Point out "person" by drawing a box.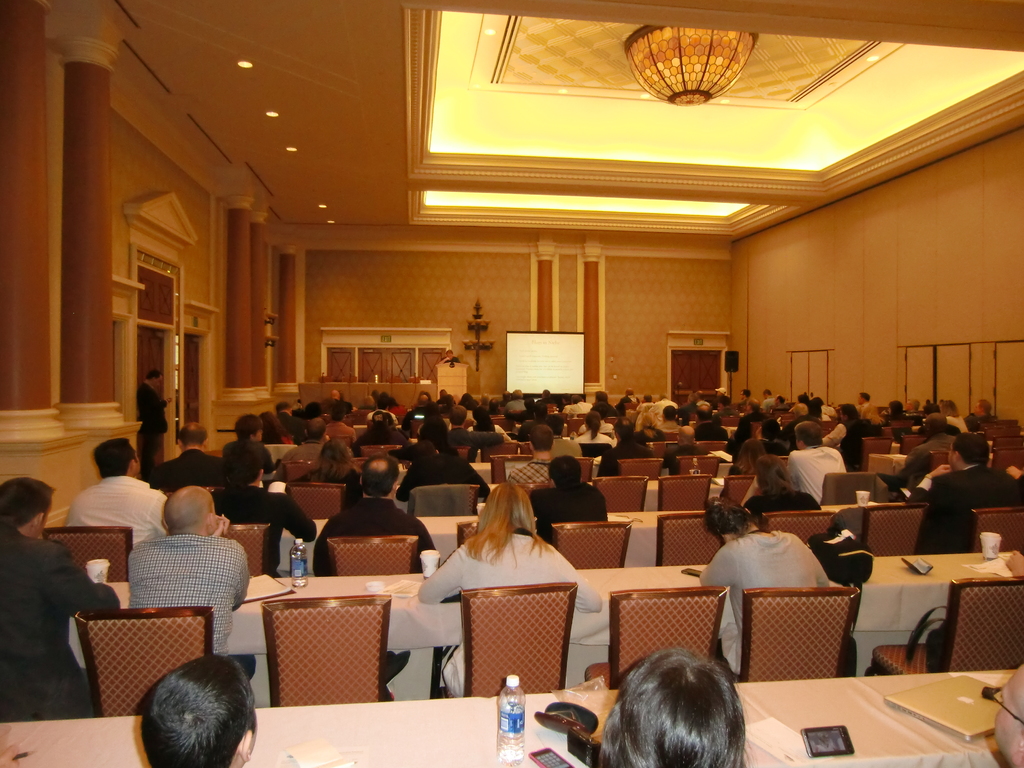
x1=874 y1=416 x2=951 y2=499.
